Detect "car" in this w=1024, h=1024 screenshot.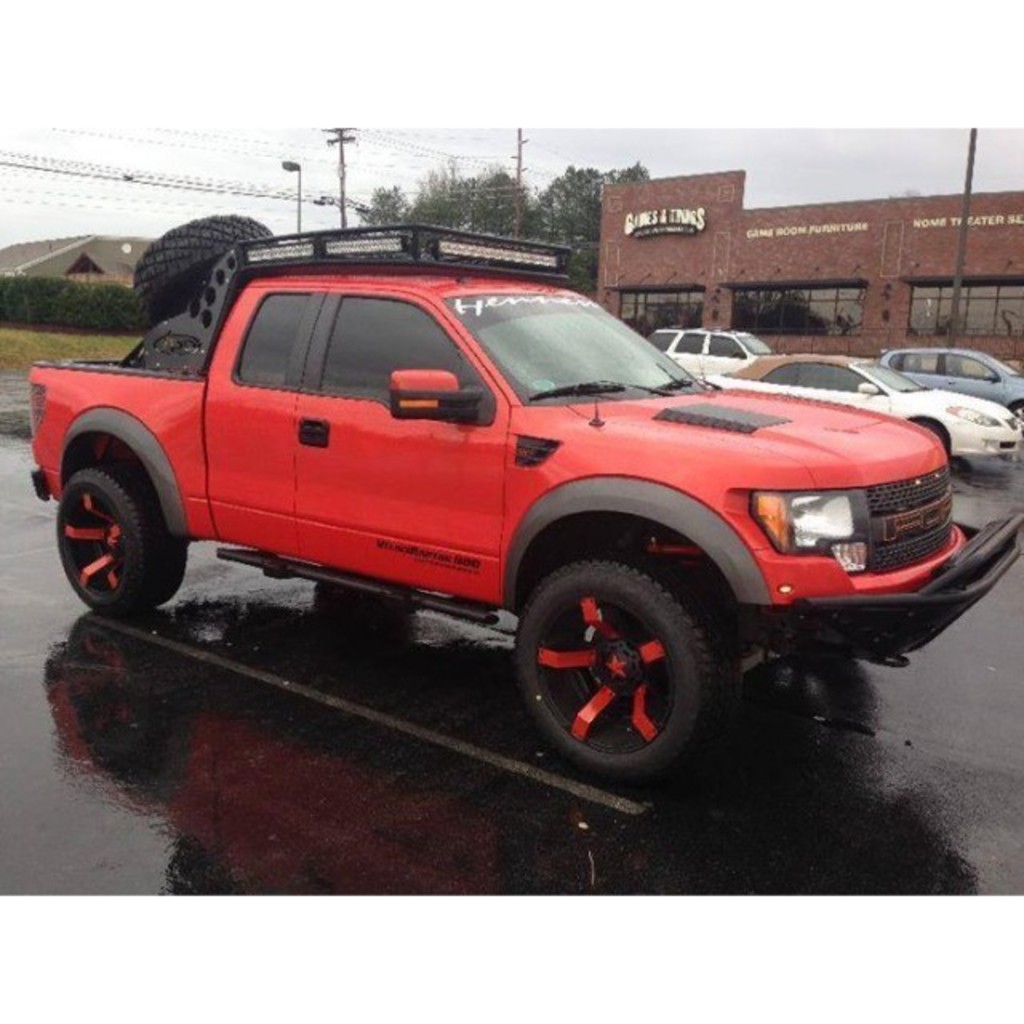
Detection: select_region(698, 354, 1022, 462).
